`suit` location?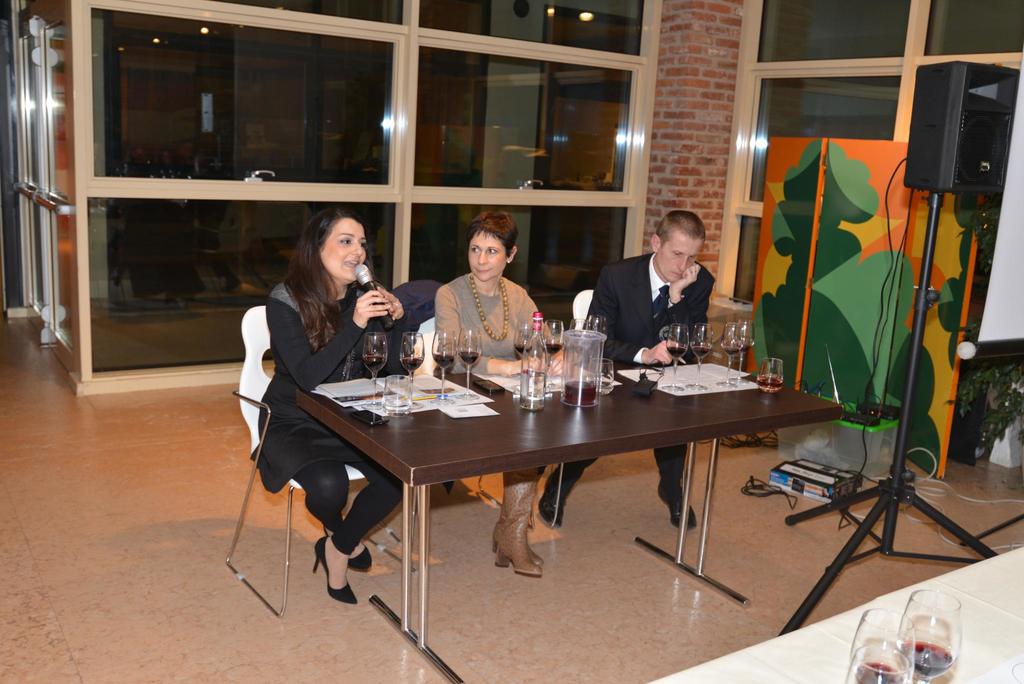
542, 249, 712, 499
